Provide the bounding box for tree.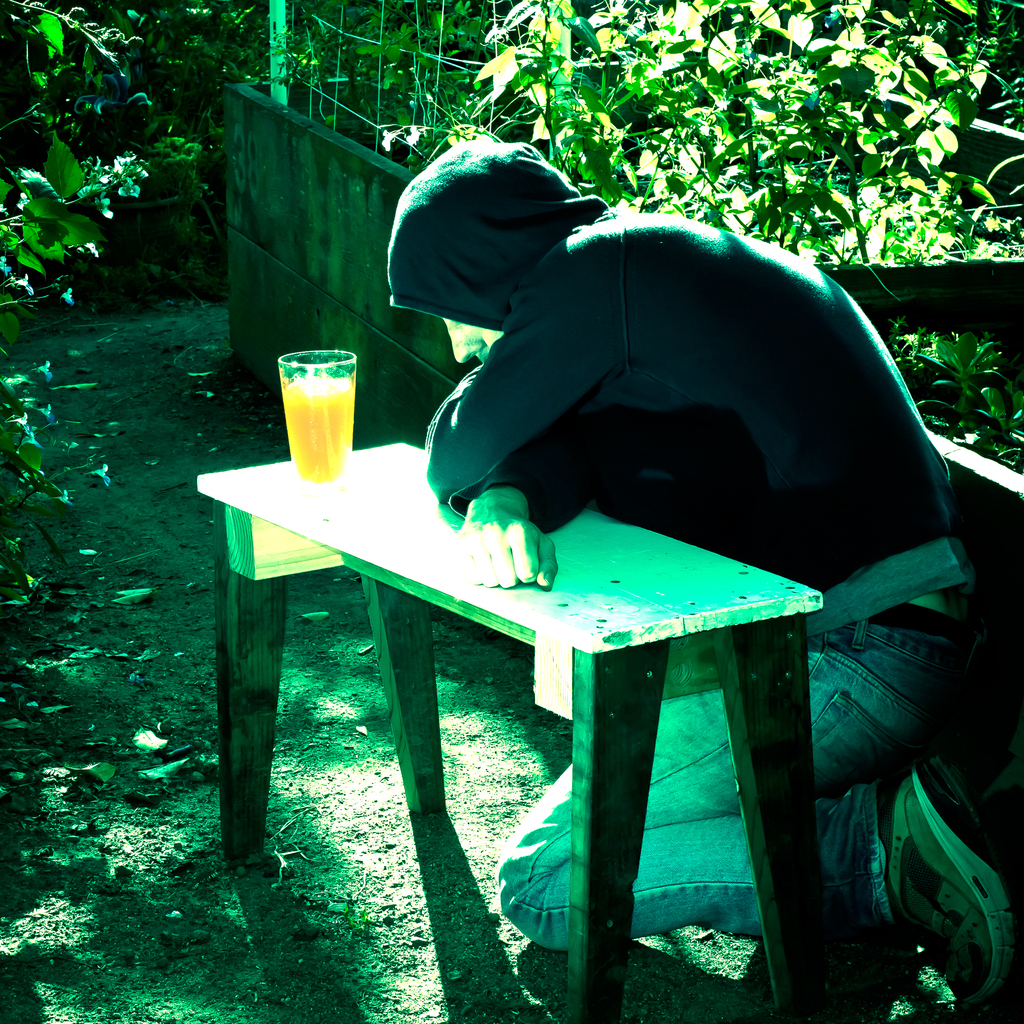
[528,0,1020,241].
